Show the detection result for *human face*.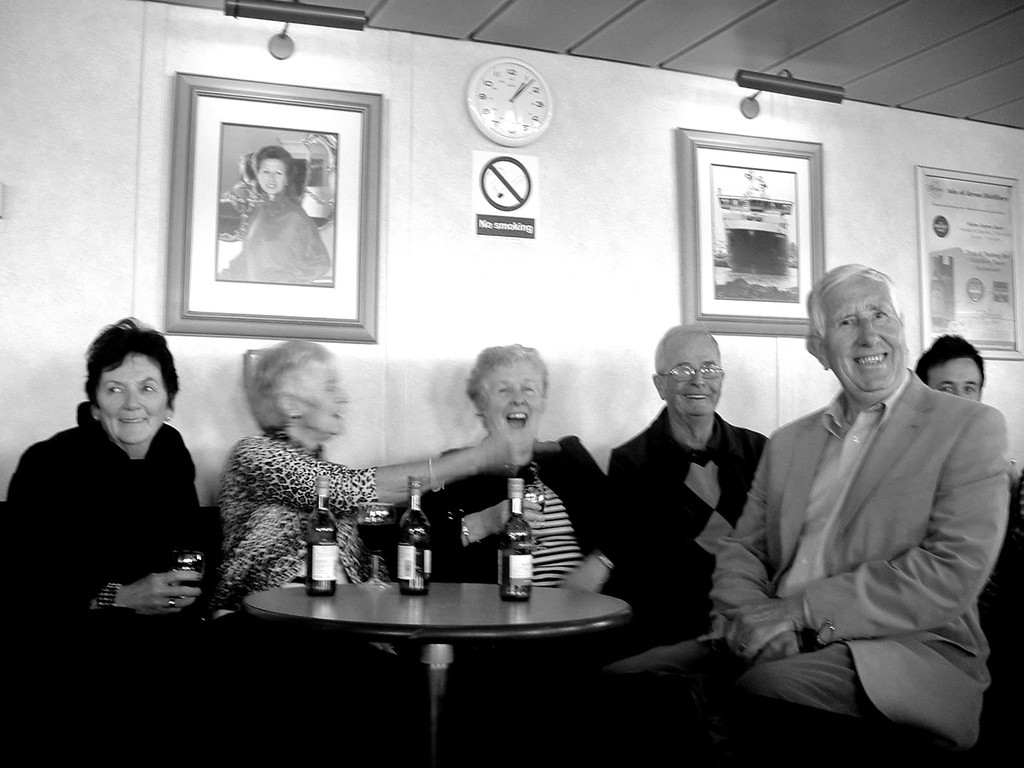
locate(822, 278, 908, 396).
